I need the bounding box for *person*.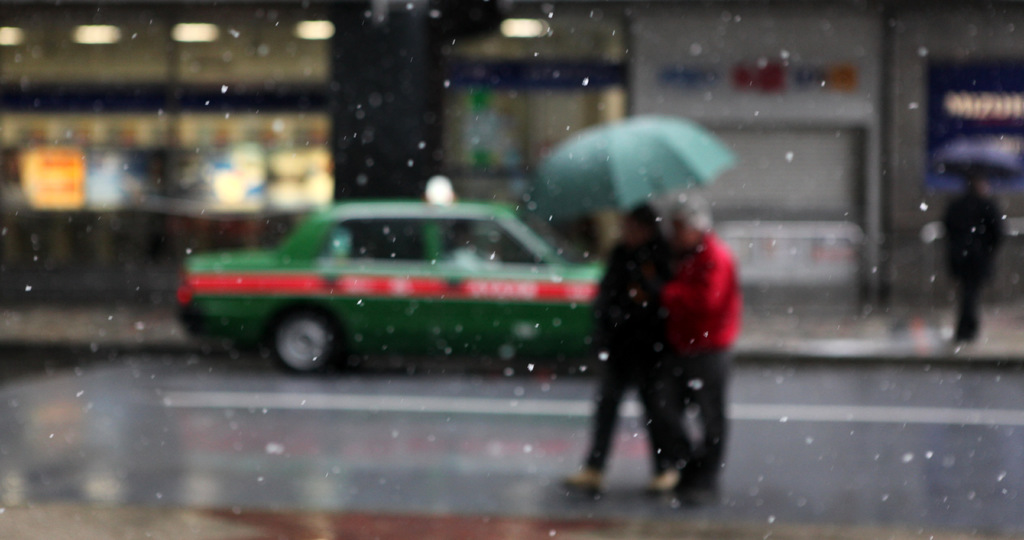
Here it is: (565,202,688,496).
